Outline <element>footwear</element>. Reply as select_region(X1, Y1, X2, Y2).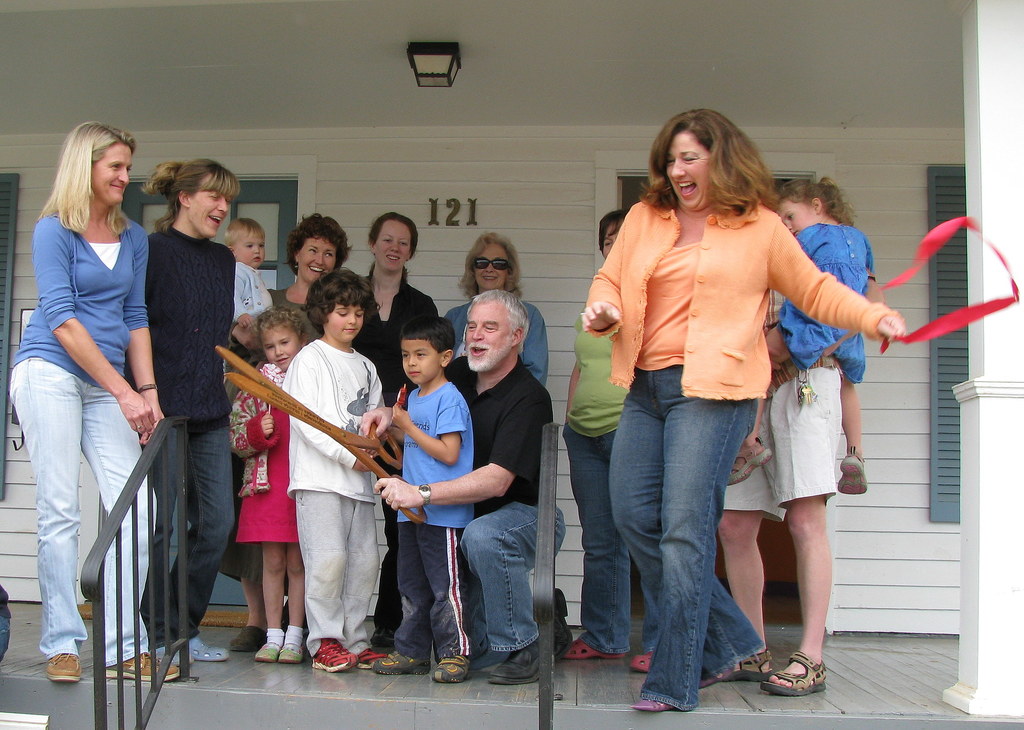
select_region(623, 647, 655, 670).
